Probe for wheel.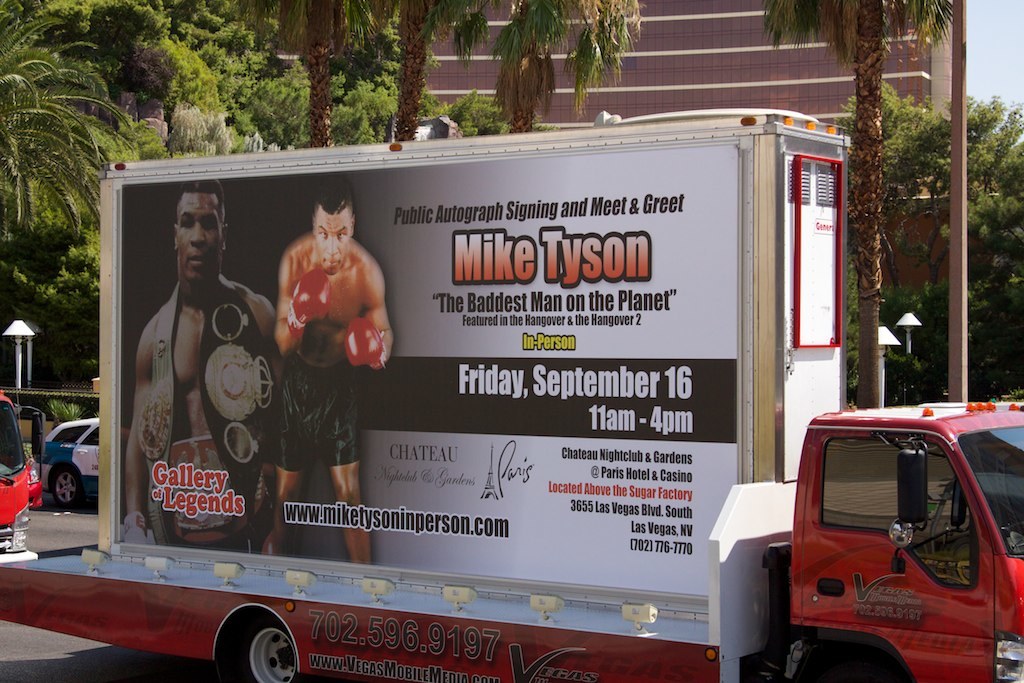
Probe result: Rect(215, 608, 284, 682).
